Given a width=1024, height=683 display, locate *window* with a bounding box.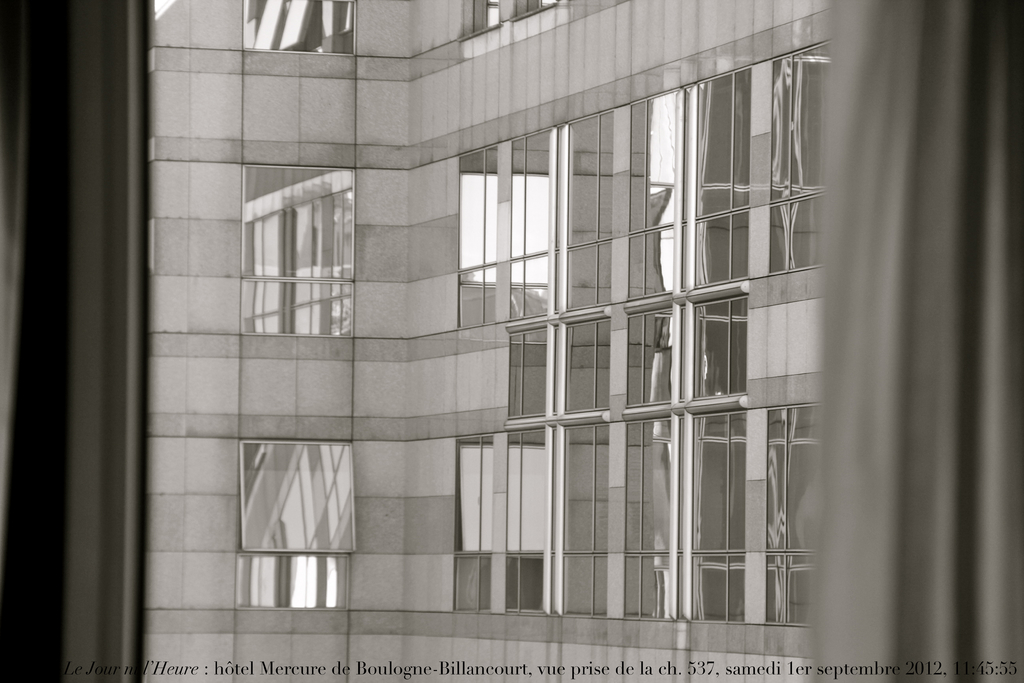
Located: BBox(564, 320, 611, 412).
